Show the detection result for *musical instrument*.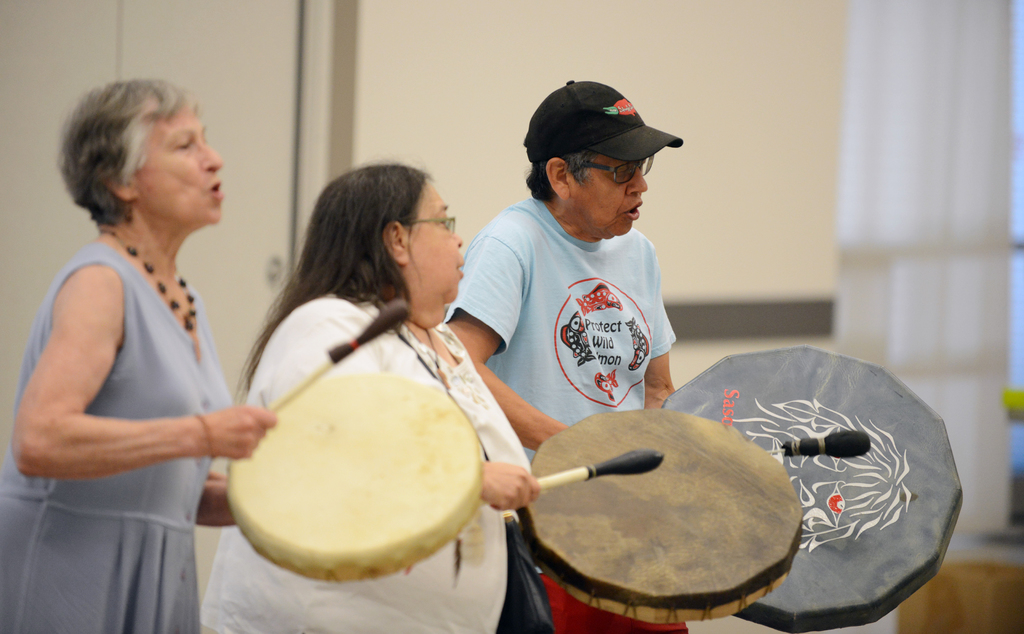
519, 409, 806, 624.
